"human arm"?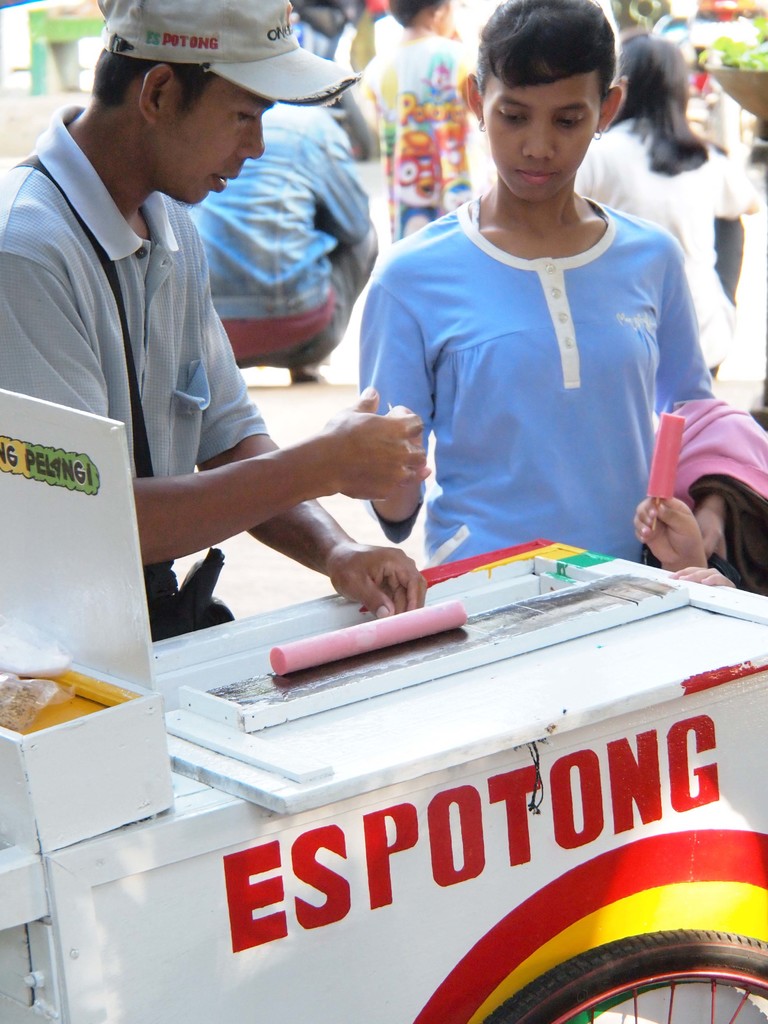
195,292,431,623
